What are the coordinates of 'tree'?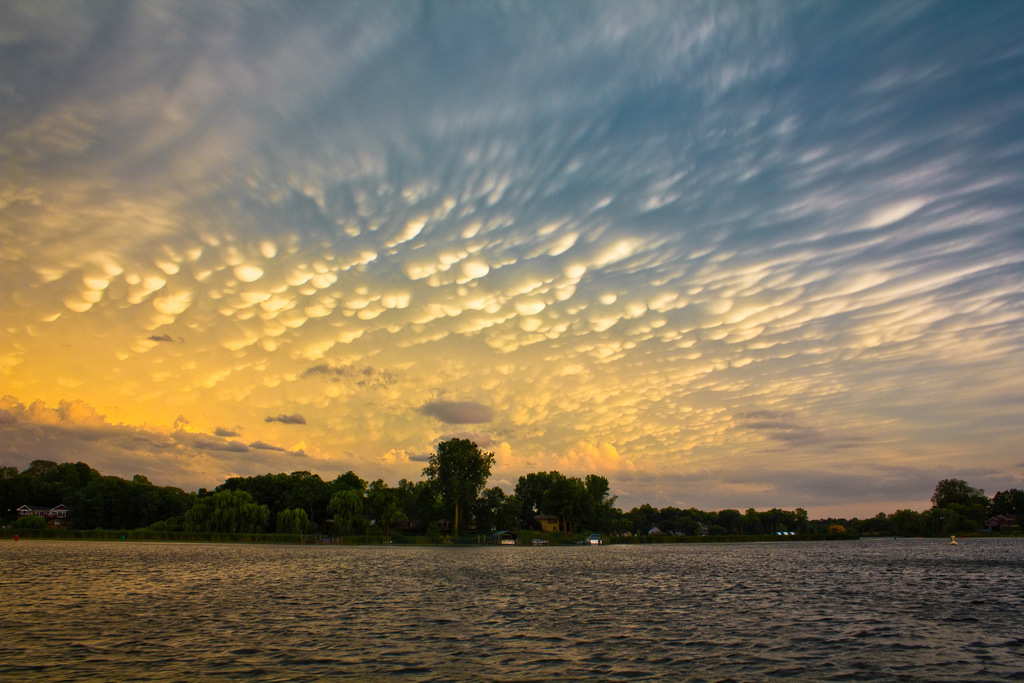
{"left": 519, "top": 472, "right": 566, "bottom": 515}.
